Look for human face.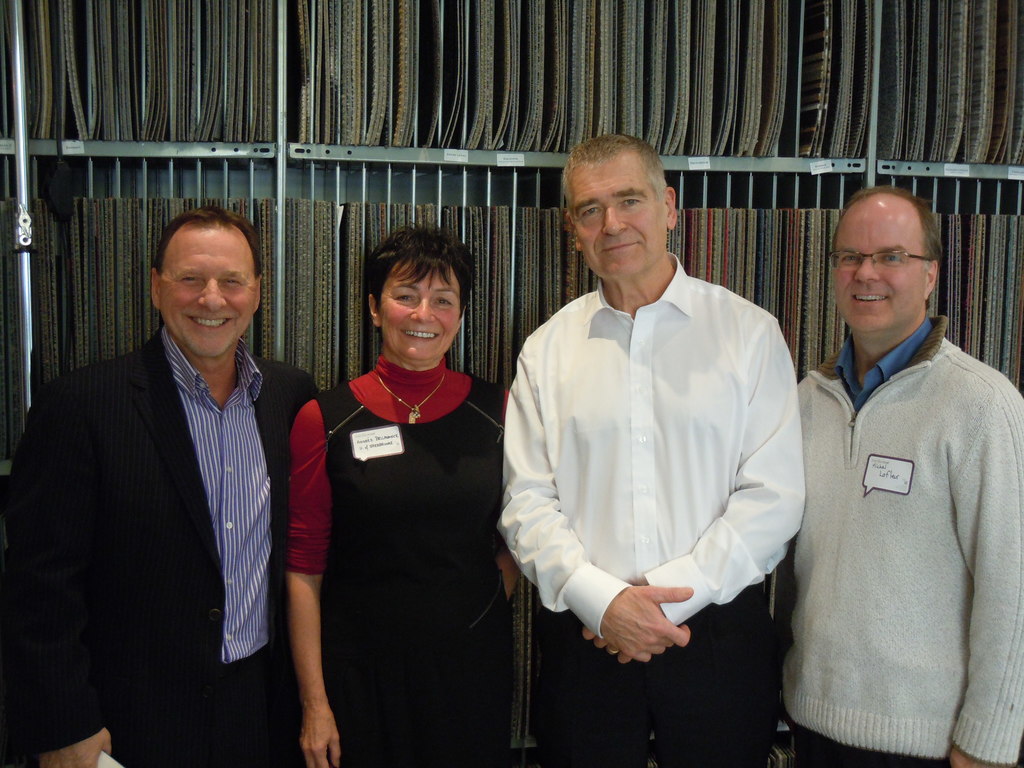
Found: [left=575, top=157, right=663, bottom=272].
